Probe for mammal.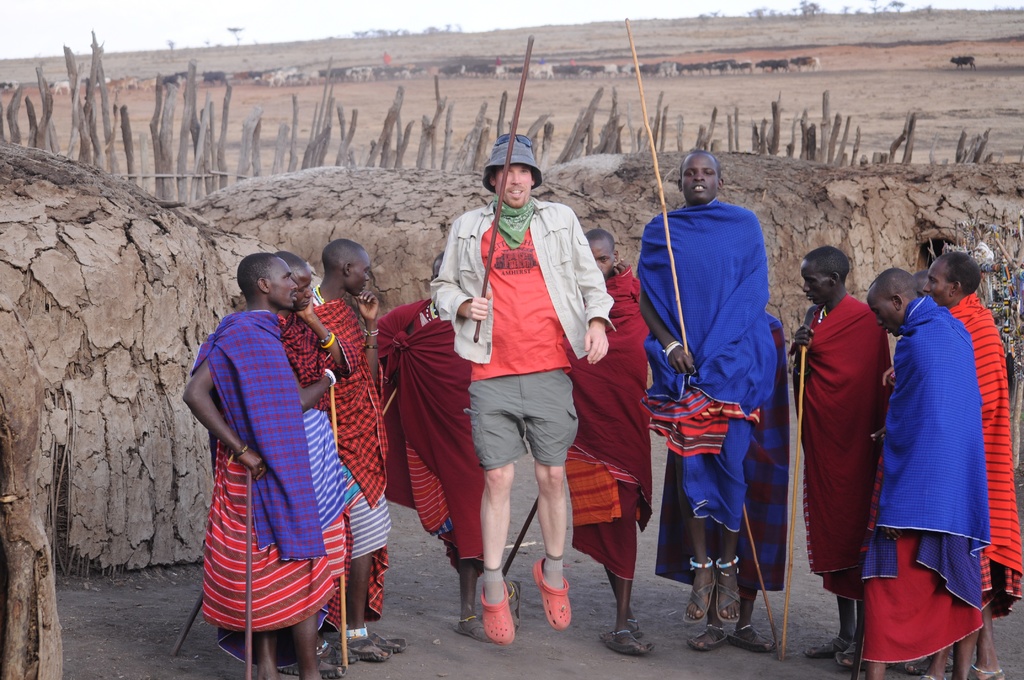
Probe result: locate(787, 245, 897, 673).
